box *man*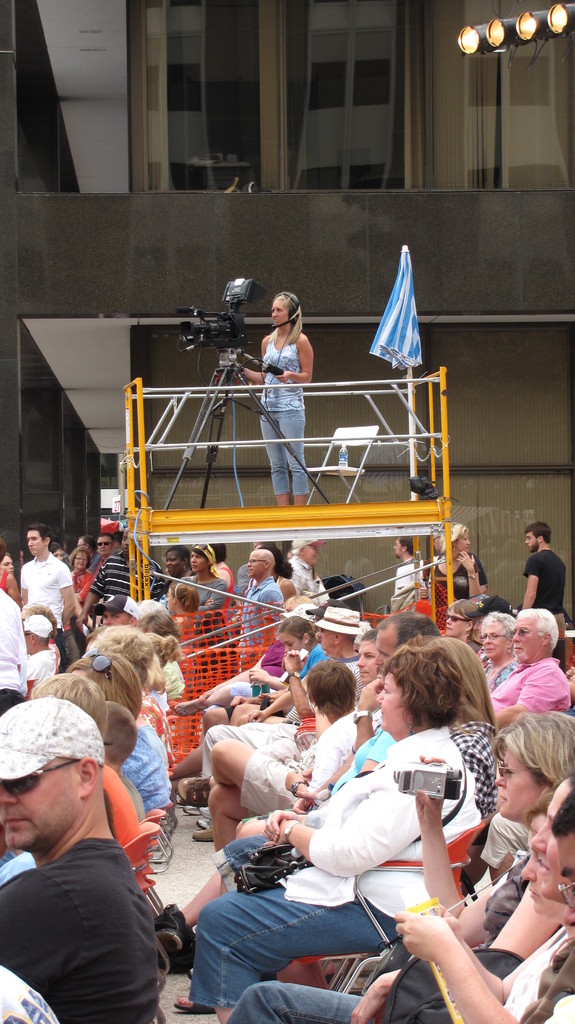
detection(379, 531, 406, 638)
